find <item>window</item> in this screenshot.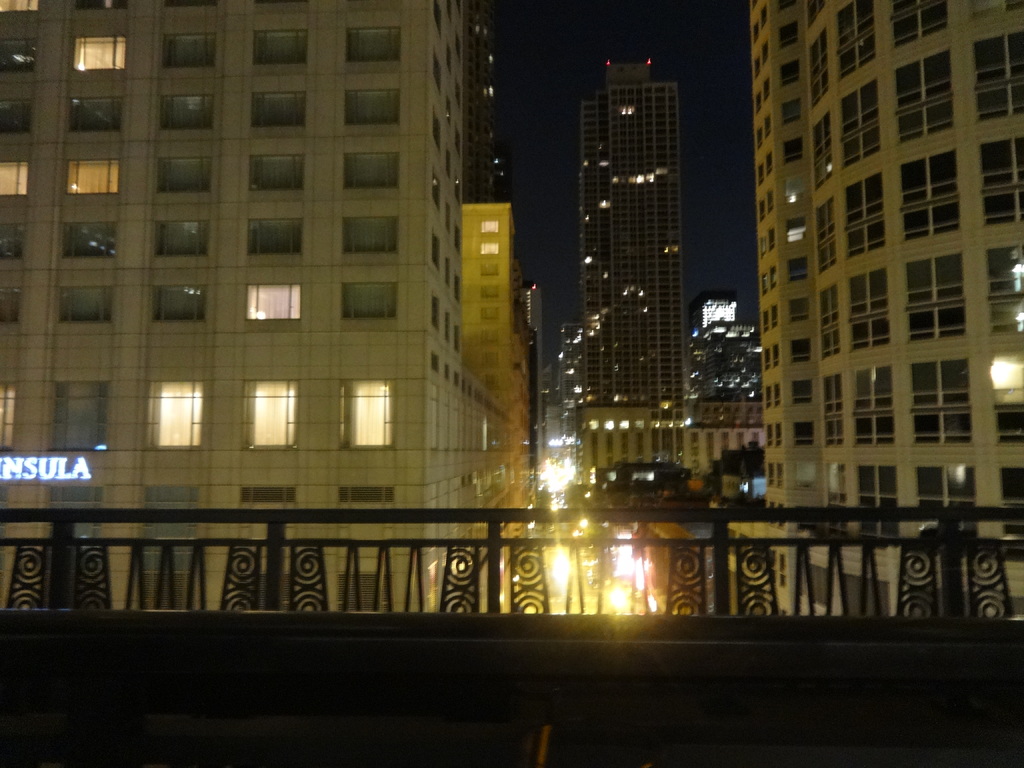
The bounding box for <item>window</item> is 885:0:938:35.
